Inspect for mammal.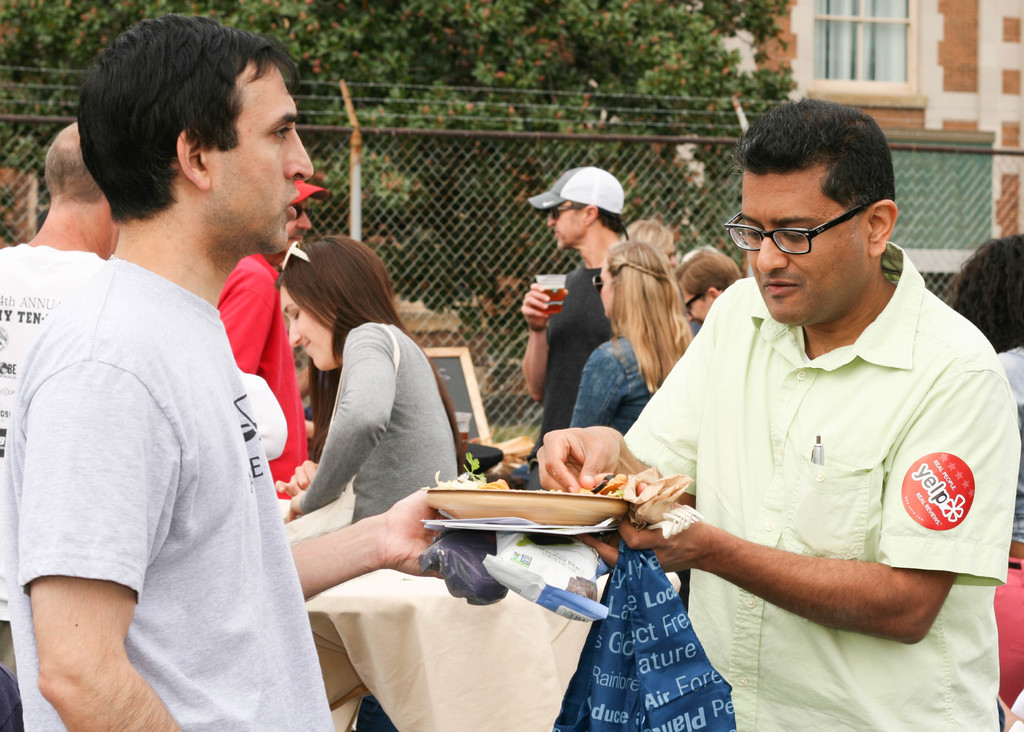
Inspection: detection(950, 224, 1023, 731).
